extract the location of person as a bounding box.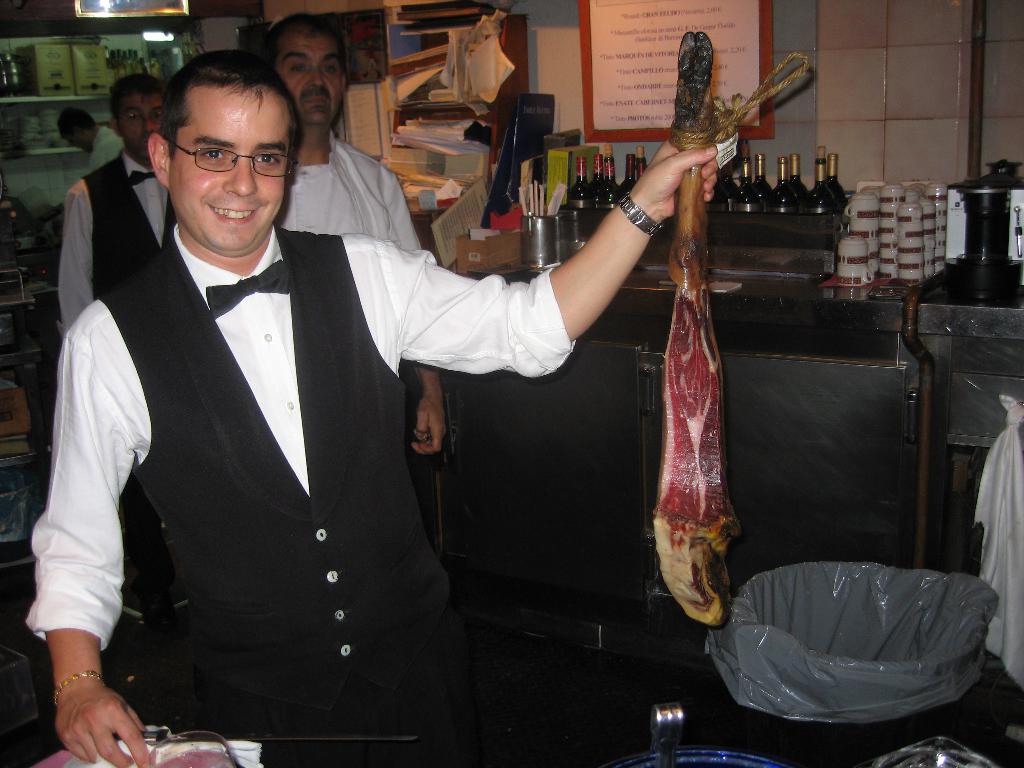
[25, 47, 715, 767].
